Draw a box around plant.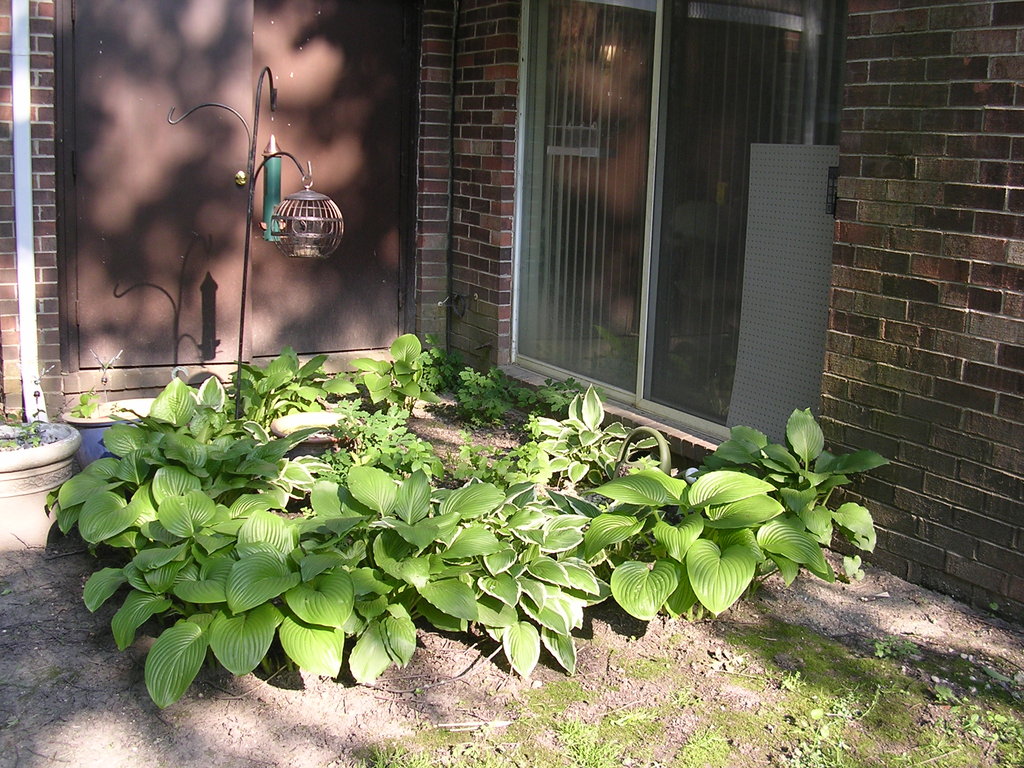
(left=843, top=577, right=870, bottom=627).
